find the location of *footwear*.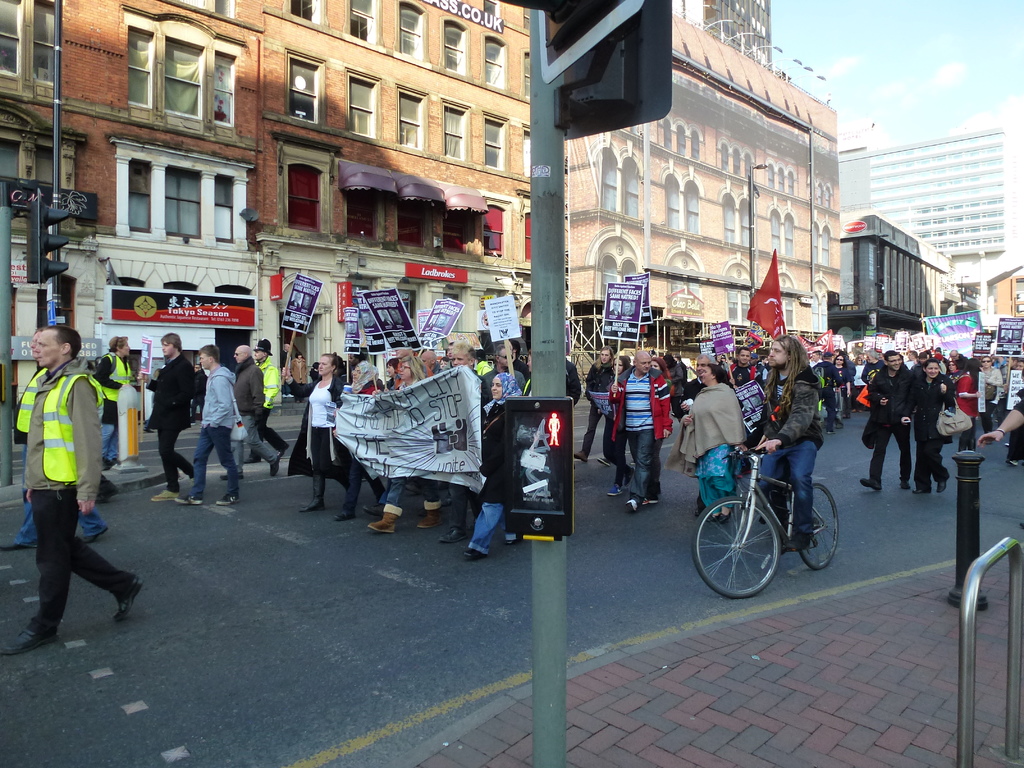
Location: {"x1": 303, "y1": 476, "x2": 328, "y2": 512}.
